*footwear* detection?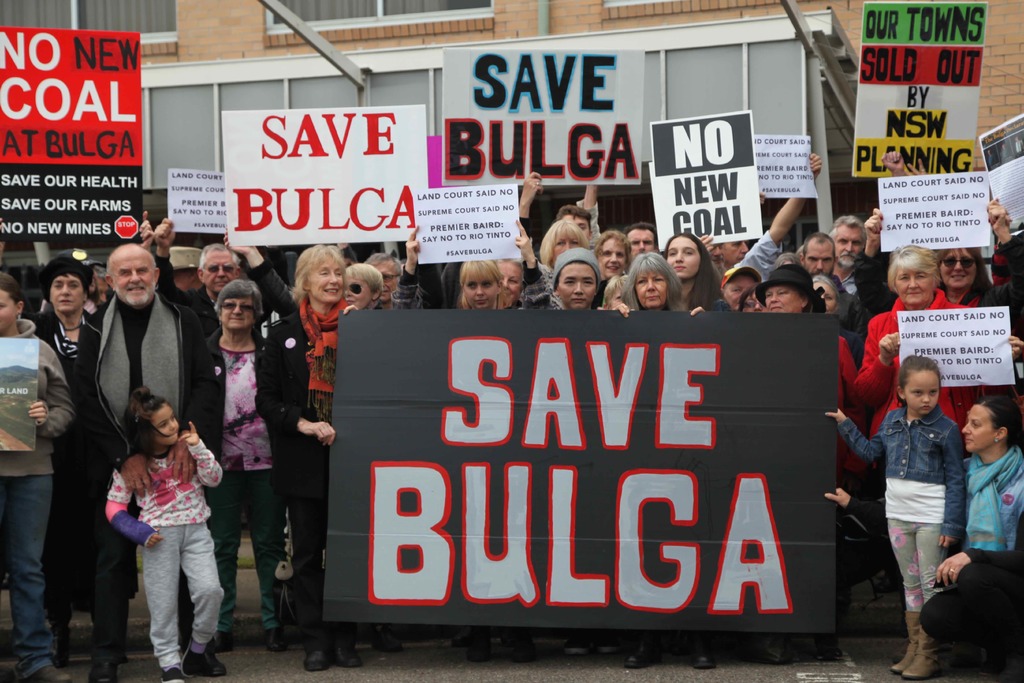
box=[623, 638, 661, 664]
